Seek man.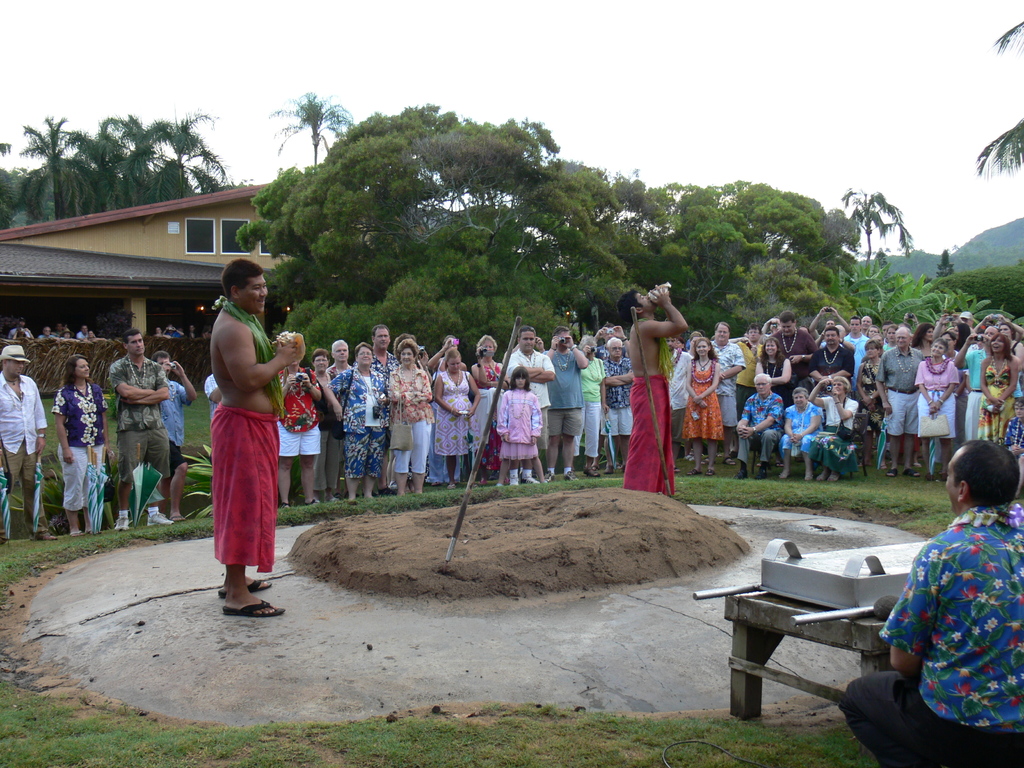
[548, 331, 589, 481].
